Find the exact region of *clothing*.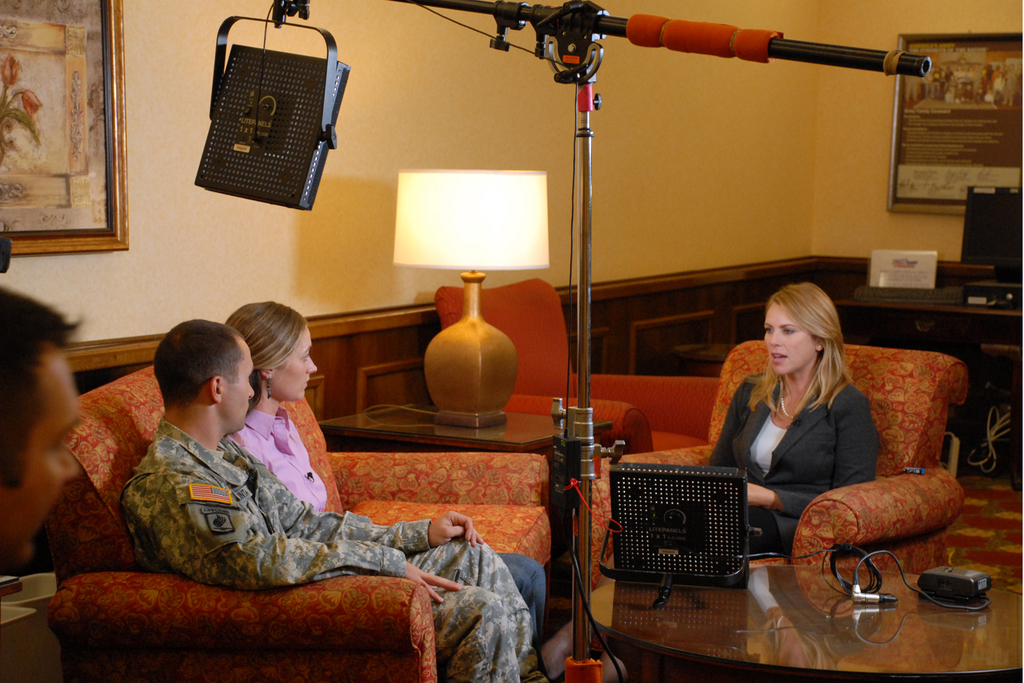
Exact region: left=234, top=404, right=330, bottom=509.
